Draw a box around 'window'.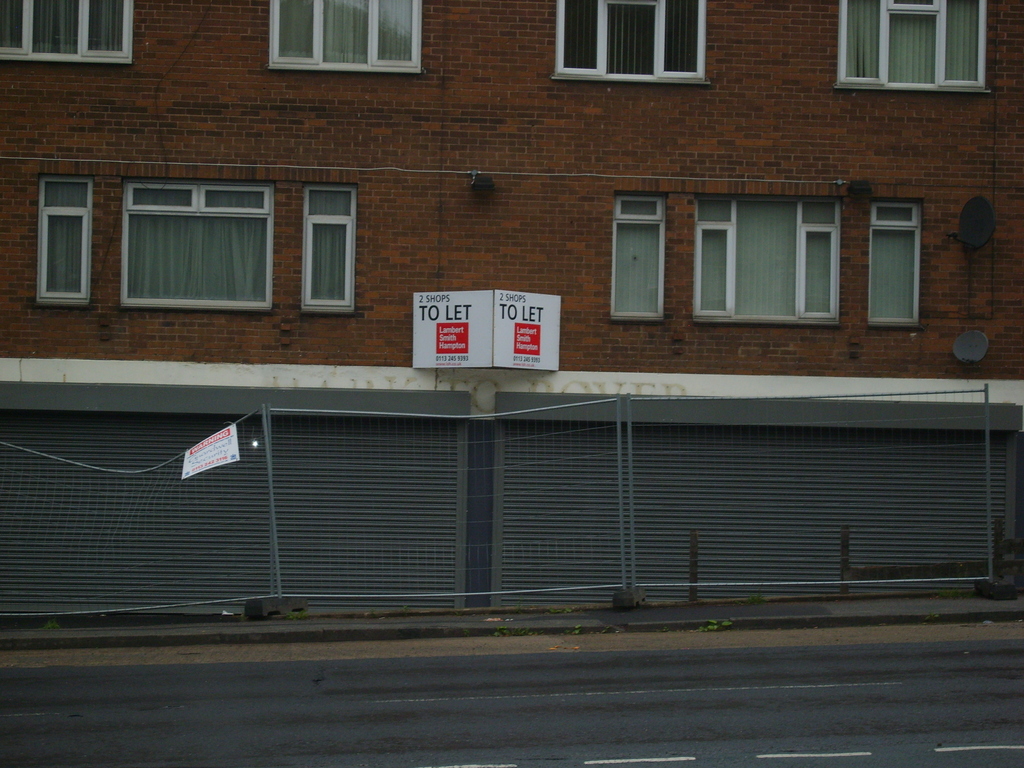
bbox=(298, 184, 360, 317).
